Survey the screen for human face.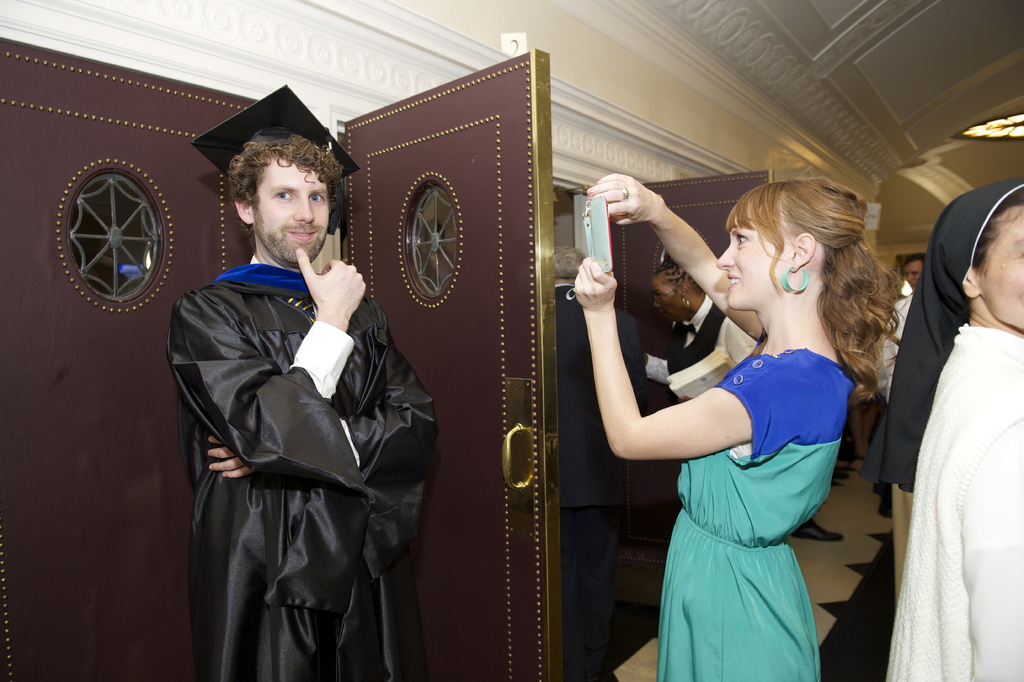
Survey found: 248 158 330 266.
